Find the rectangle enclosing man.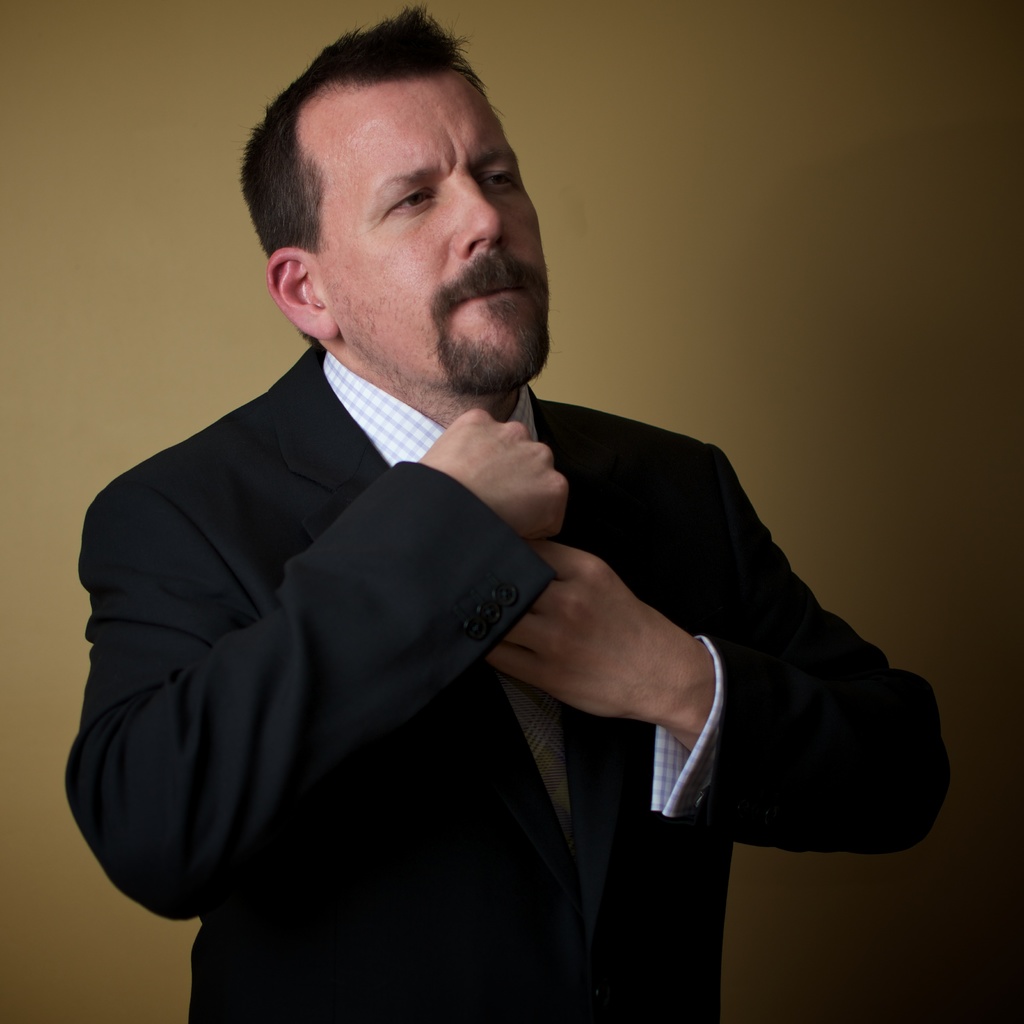
l=68, t=55, r=877, b=993.
